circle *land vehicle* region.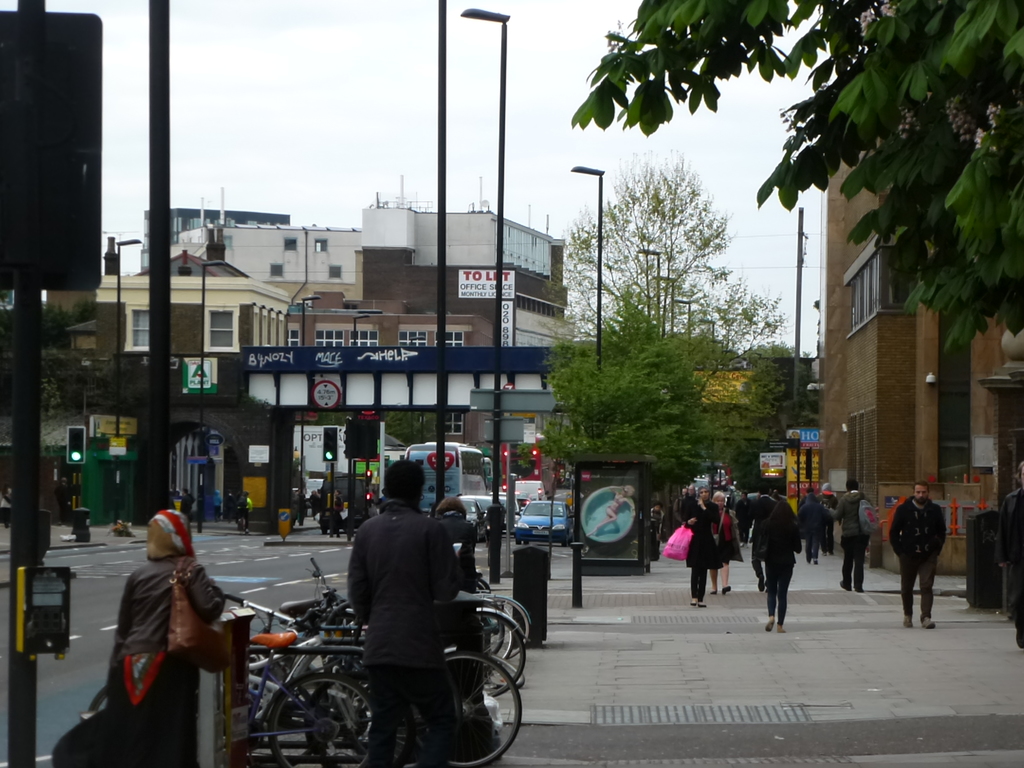
Region: rect(511, 501, 573, 547).
